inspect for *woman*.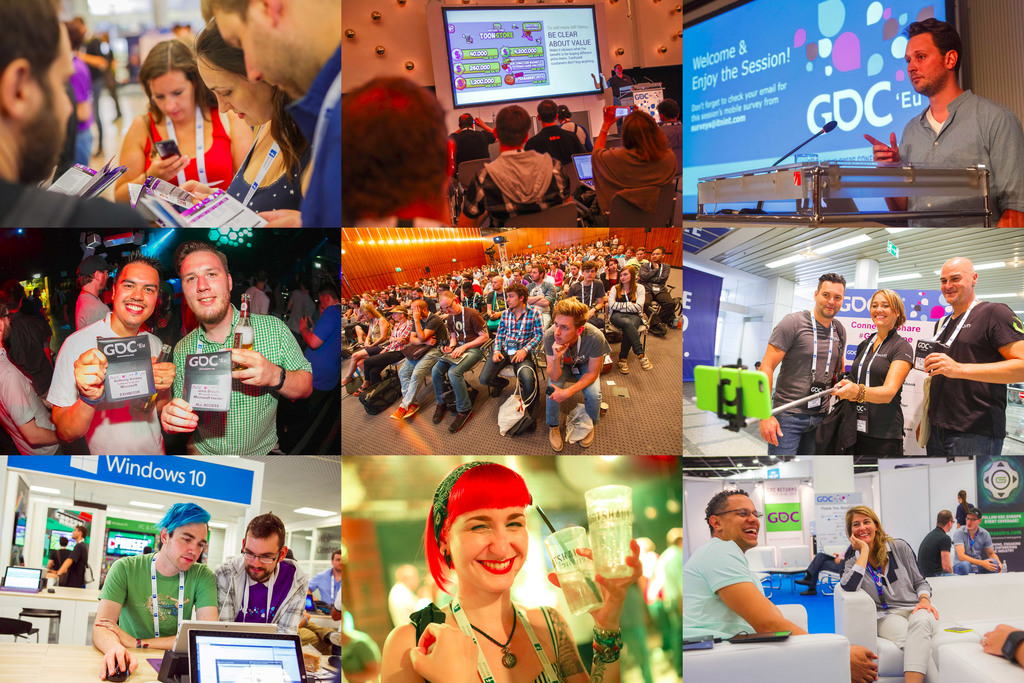
Inspection: (x1=597, y1=61, x2=636, y2=104).
